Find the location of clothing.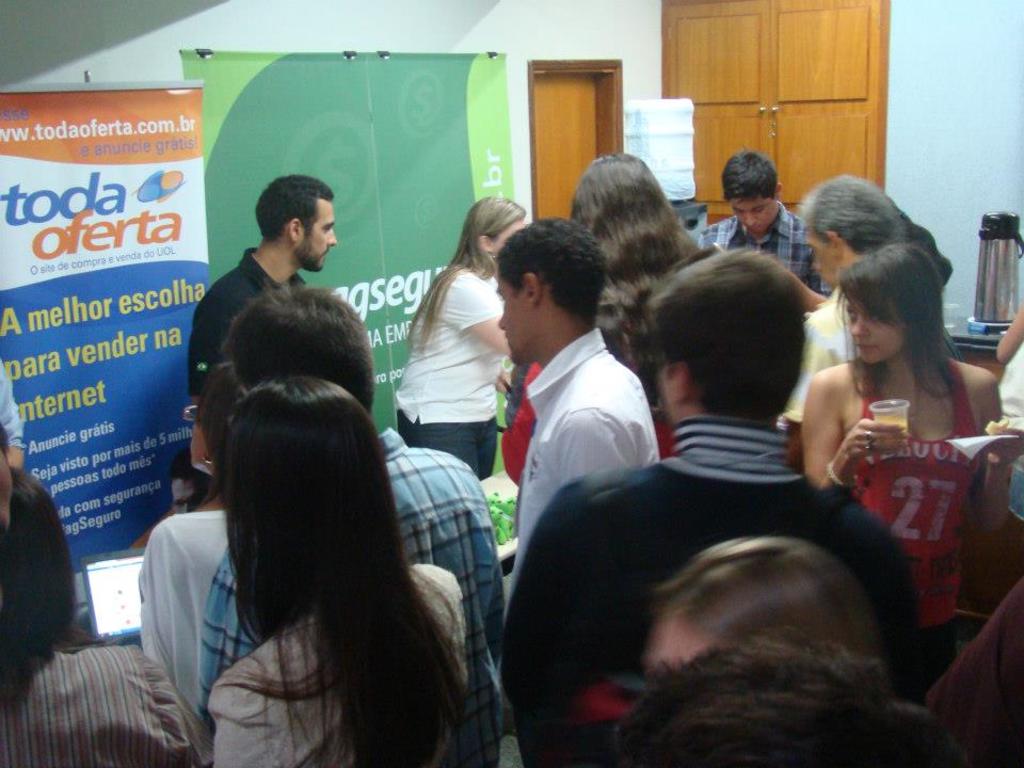
Location: pyautogui.locateOnScreen(140, 509, 228, 709).
